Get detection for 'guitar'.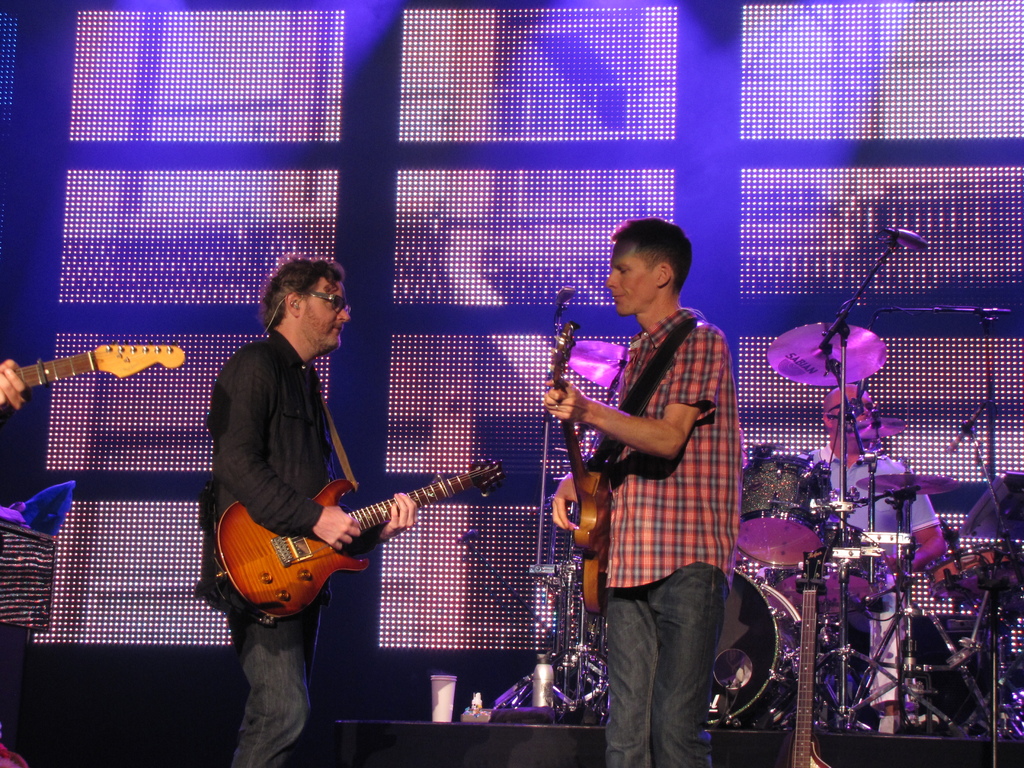
Detection: 782/532/831/767.
